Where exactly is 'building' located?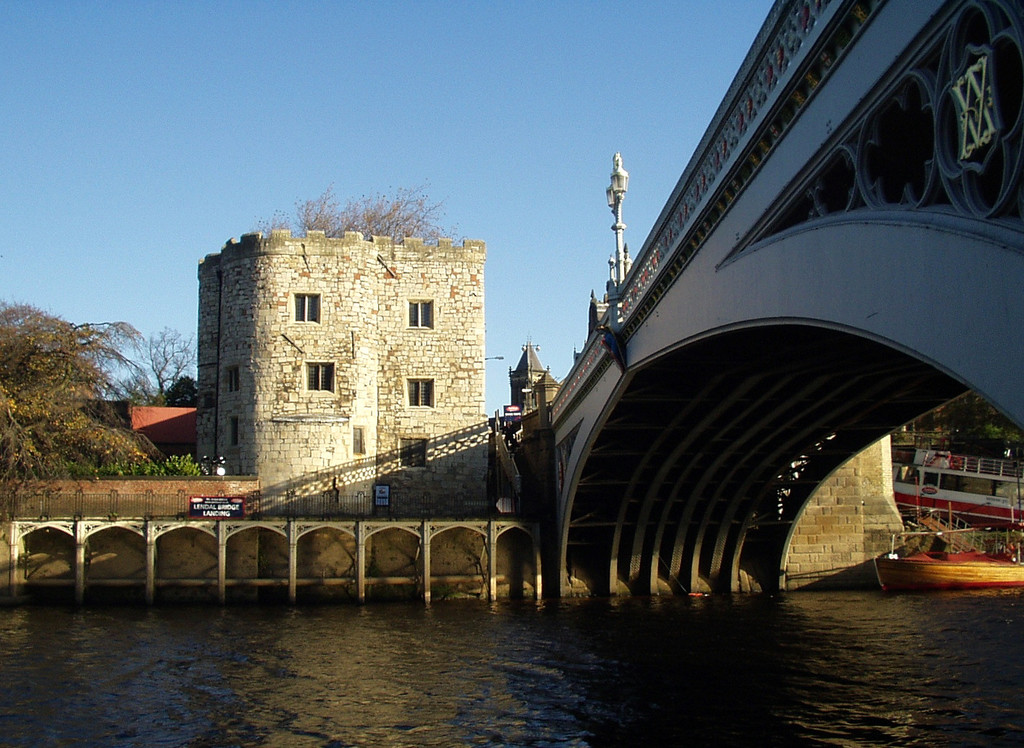
Its bounding box is BBox(196, 227, 489, 517).
